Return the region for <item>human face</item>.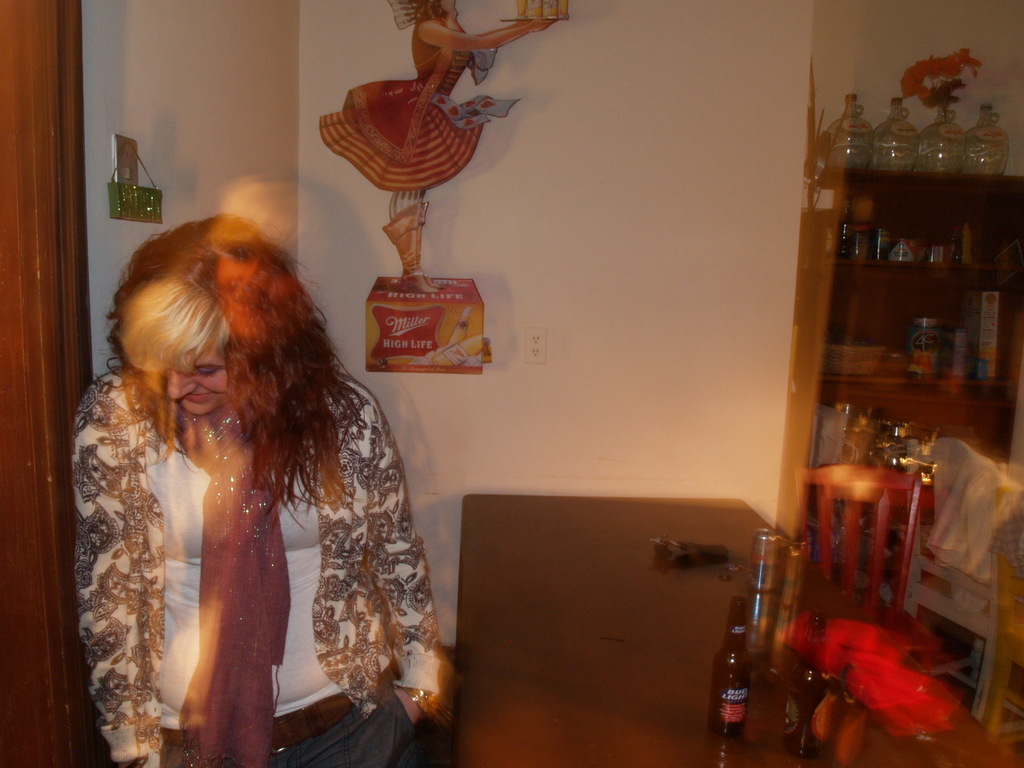
[161,346,235,410].
